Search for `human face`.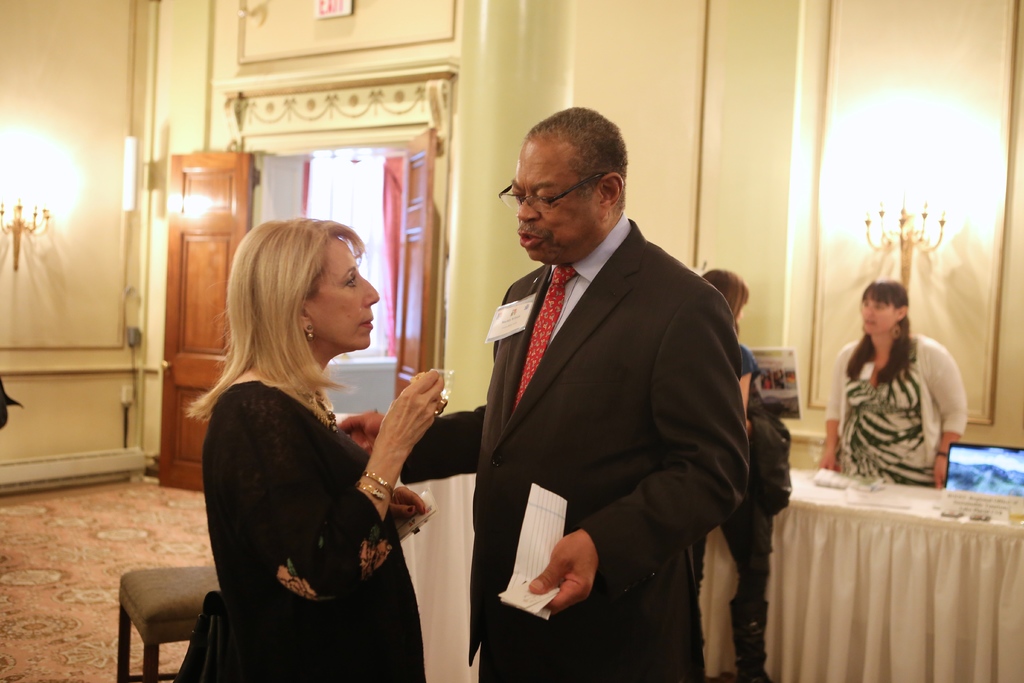
Found at [516,152,604,265].
